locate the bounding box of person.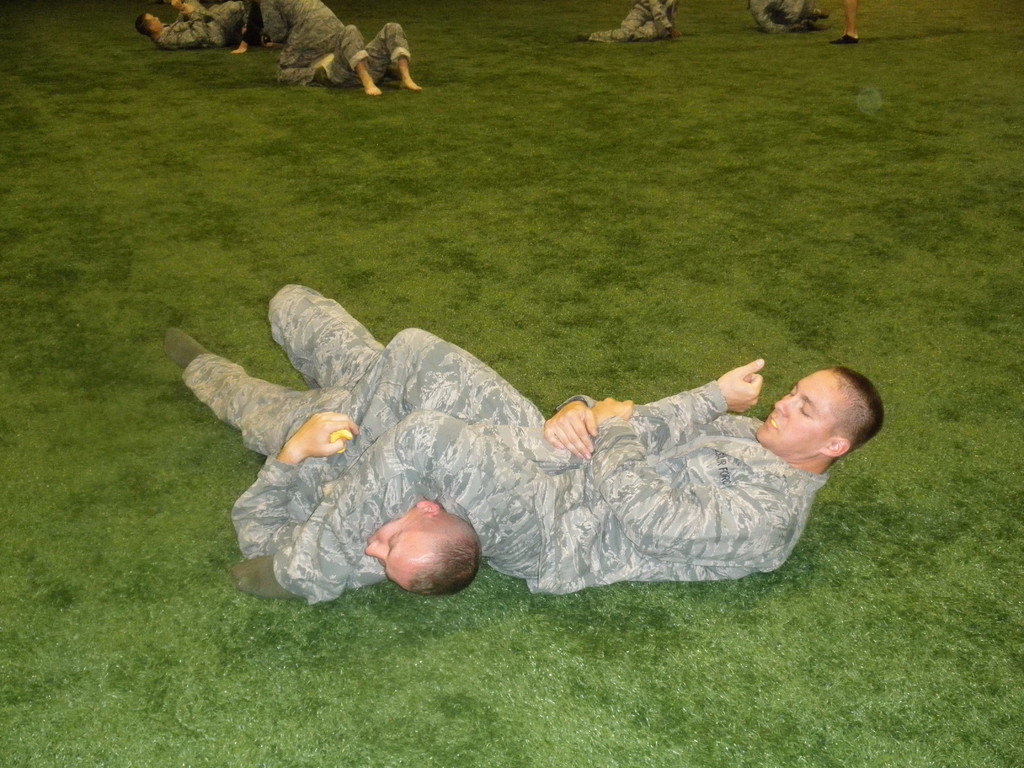
Bounding box: {"left": 227, "top": 332, "right": 889, "bottom": 595}.
